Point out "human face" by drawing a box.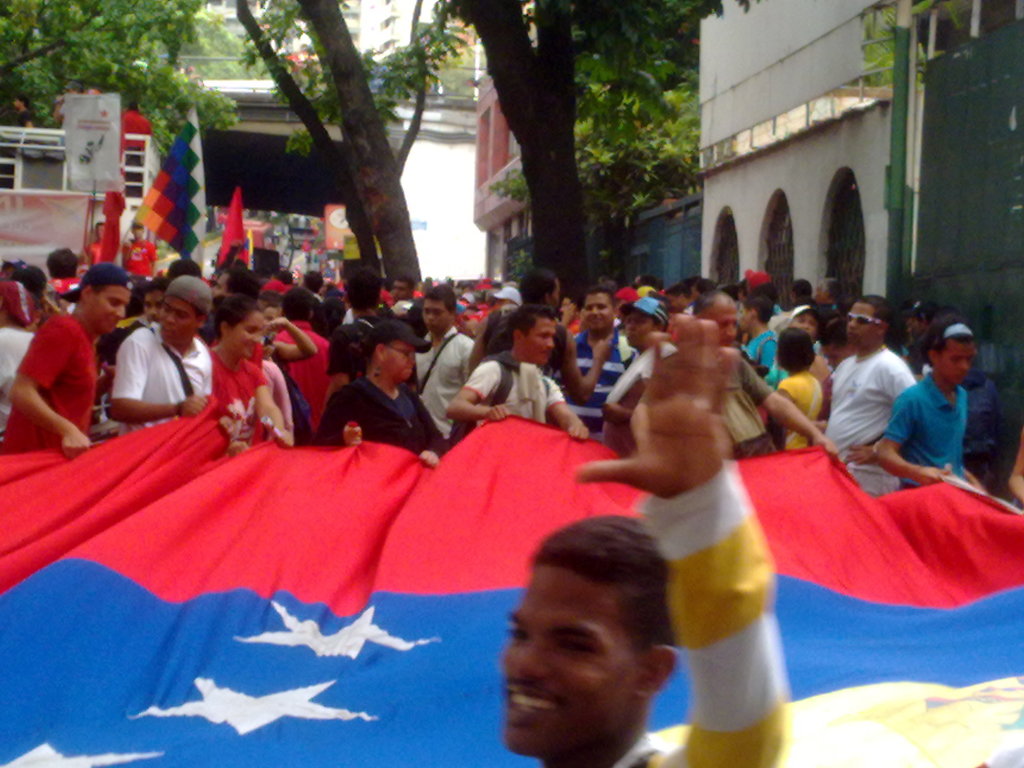
[left=139, top=282, right=164, bottom=326].
